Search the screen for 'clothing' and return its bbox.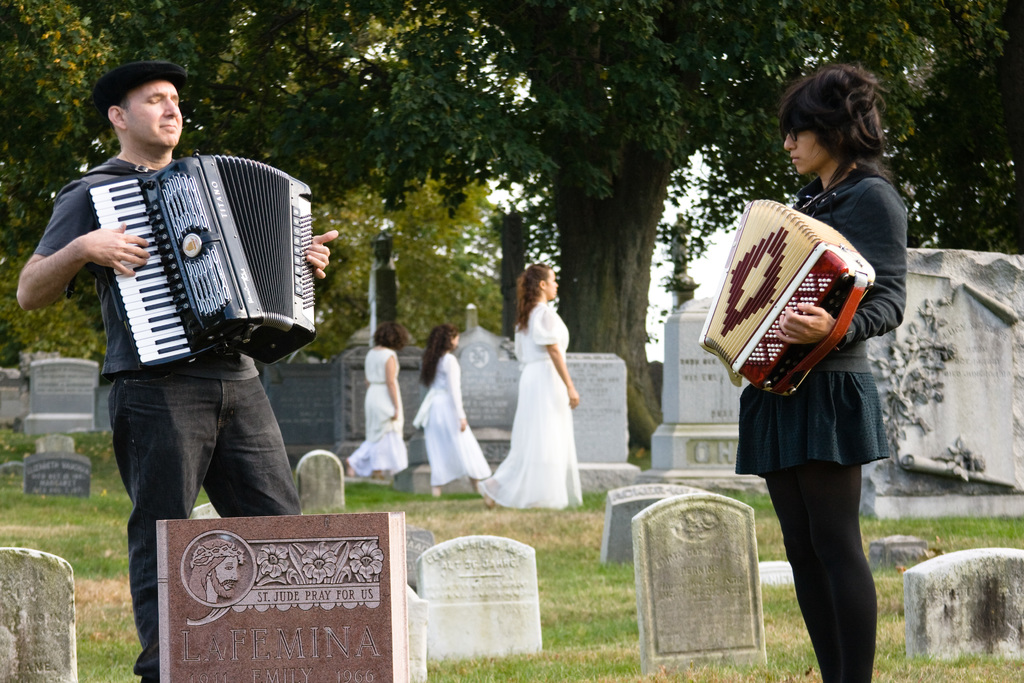
Found: select_region(346, 345, 409, 481).
